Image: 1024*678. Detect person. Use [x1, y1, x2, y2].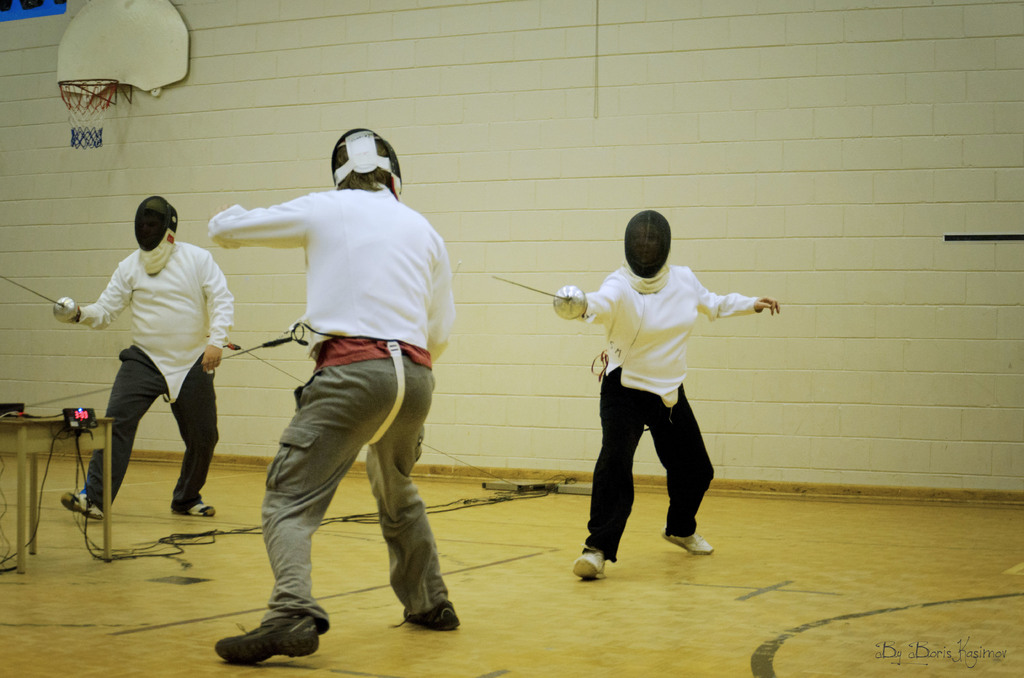
[59, 195, 232, 517].
